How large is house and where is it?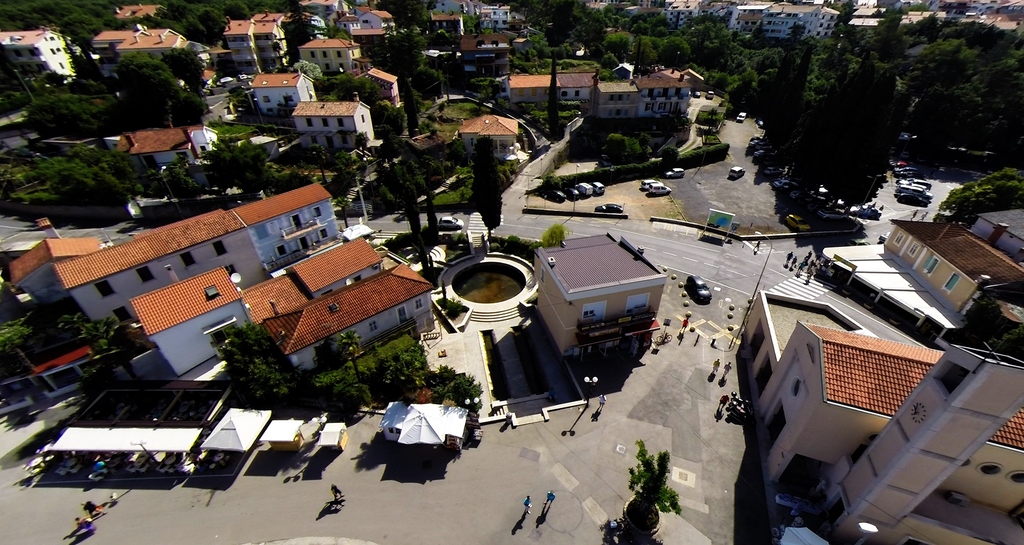
Bounding box: 237/69/311/127.
